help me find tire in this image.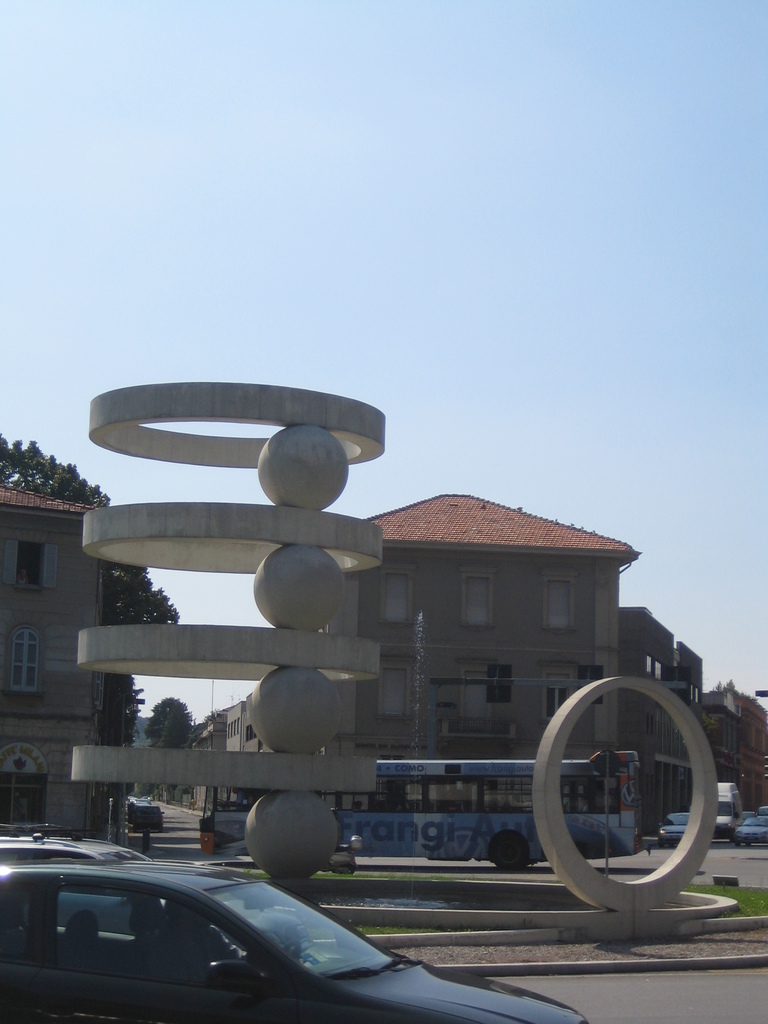
Found it: bbox=[488, 834, 532, 876].
